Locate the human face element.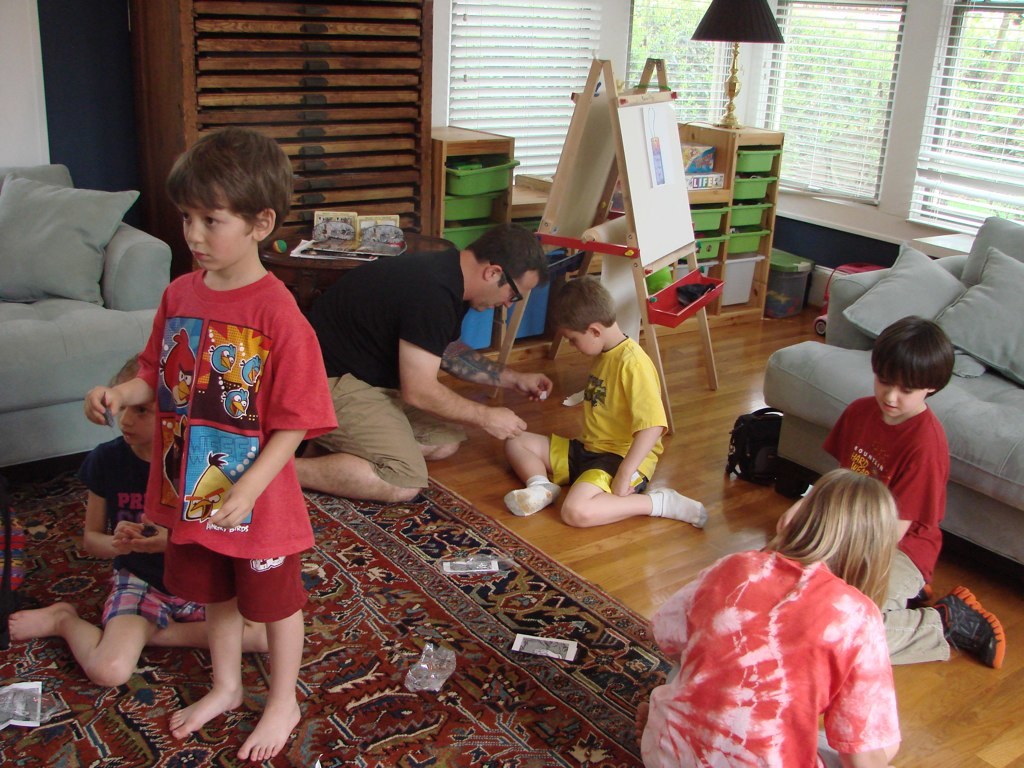
Element bbox: bbox=(116, 378, 154, 444).
